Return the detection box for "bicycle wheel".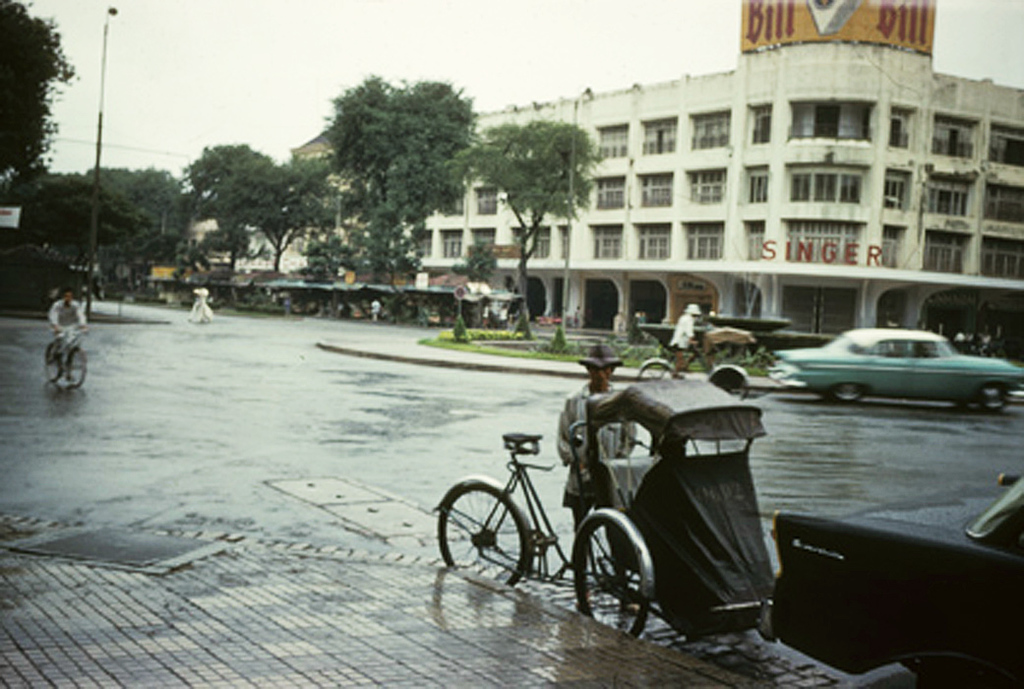
crop(713, 364, 754, 406).
